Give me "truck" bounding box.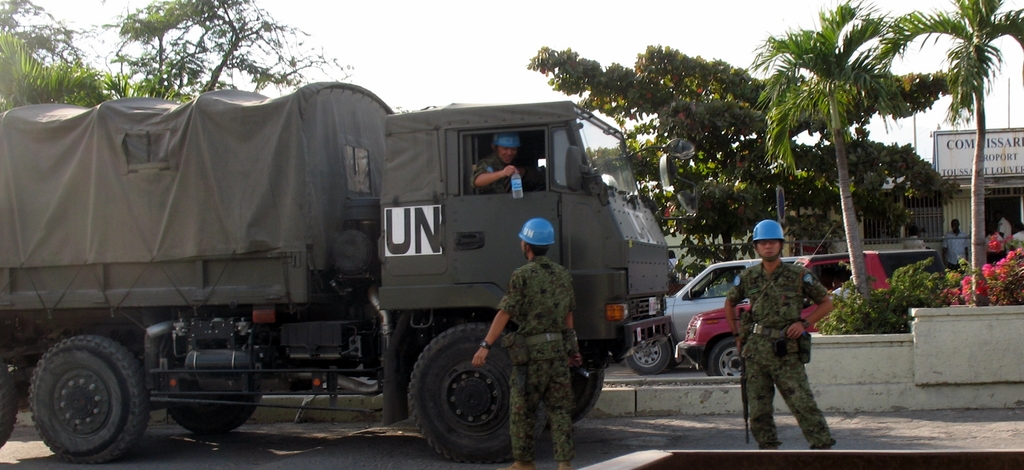
locate(0, 83, 698, 443).
